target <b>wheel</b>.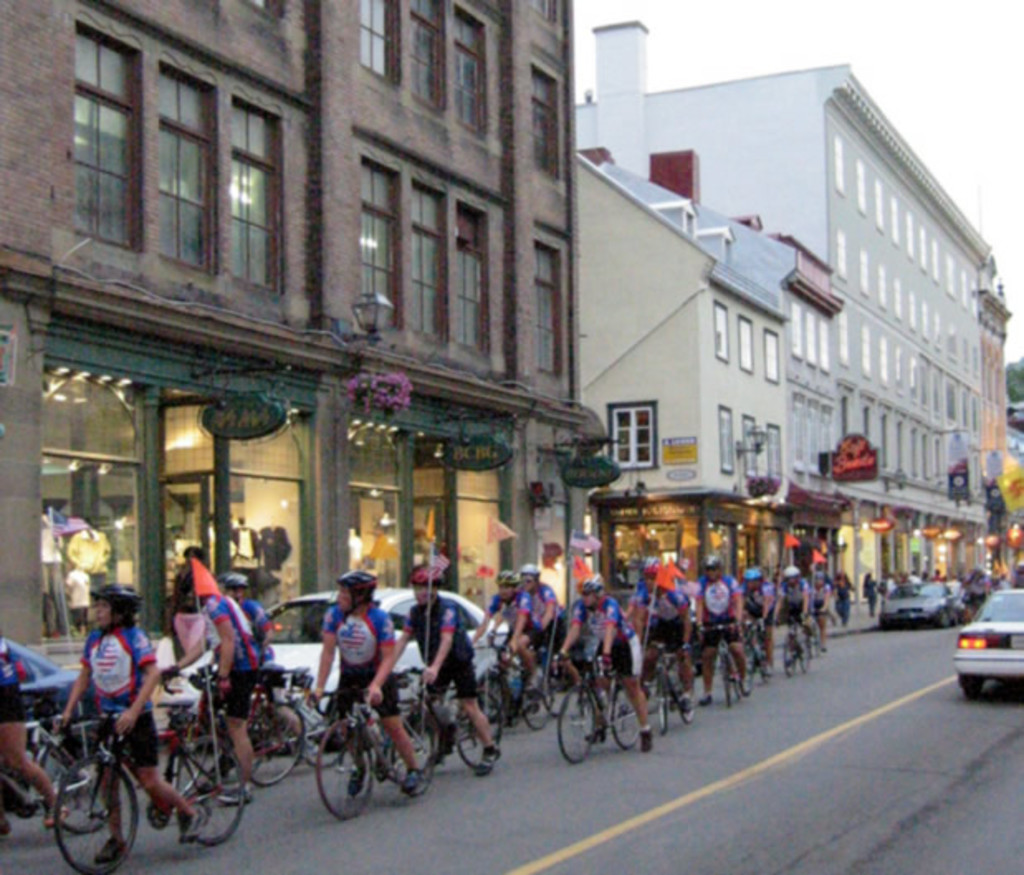
Target region: rect(614, 690, 640, 748).
